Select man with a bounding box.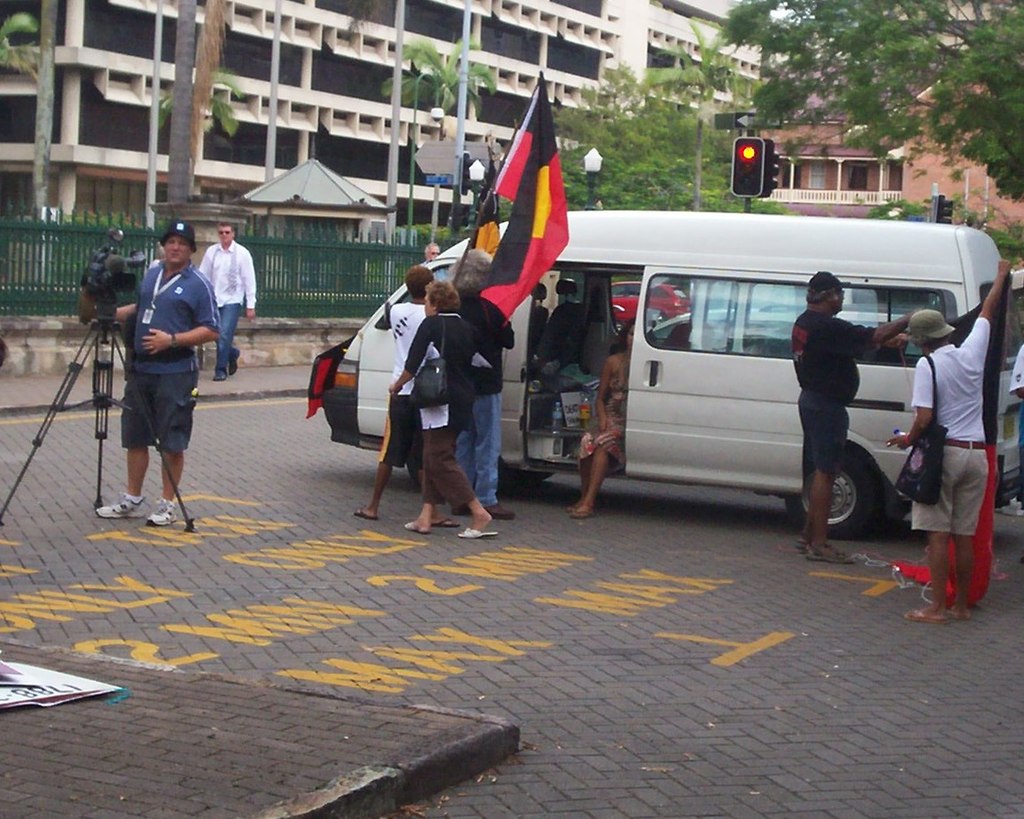
<box>794,273,916,560</box>.
